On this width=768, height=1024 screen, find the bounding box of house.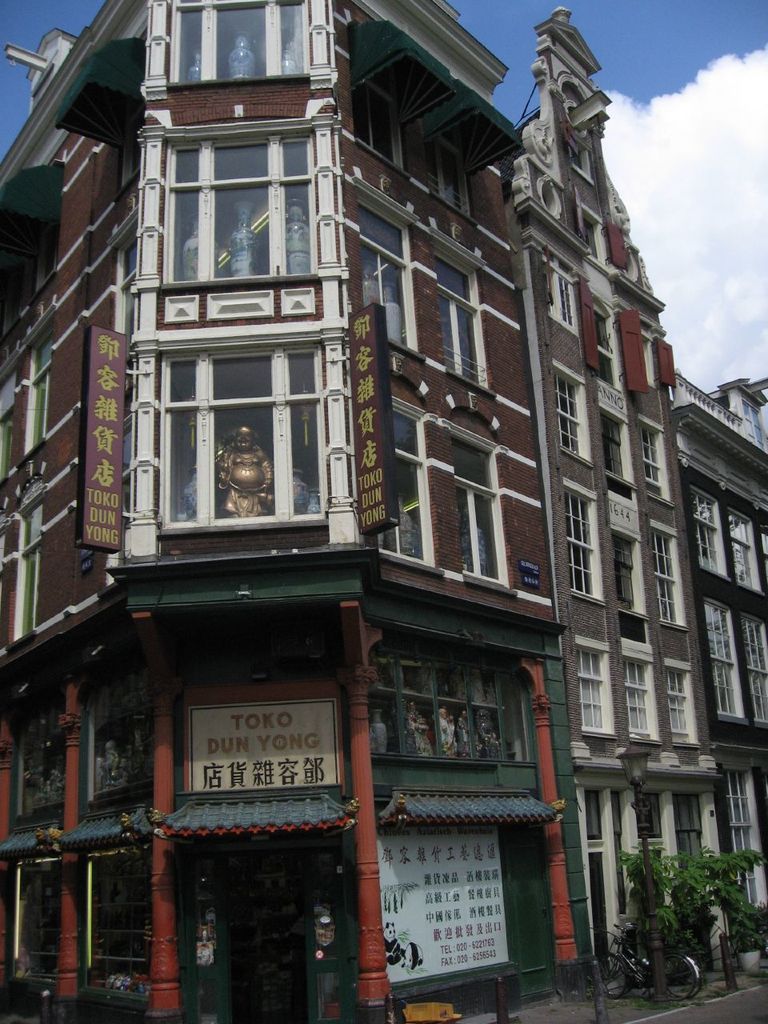
Bounding box: {"left": 0, "top": 0, "right": 600, "bottom": 1023}.
